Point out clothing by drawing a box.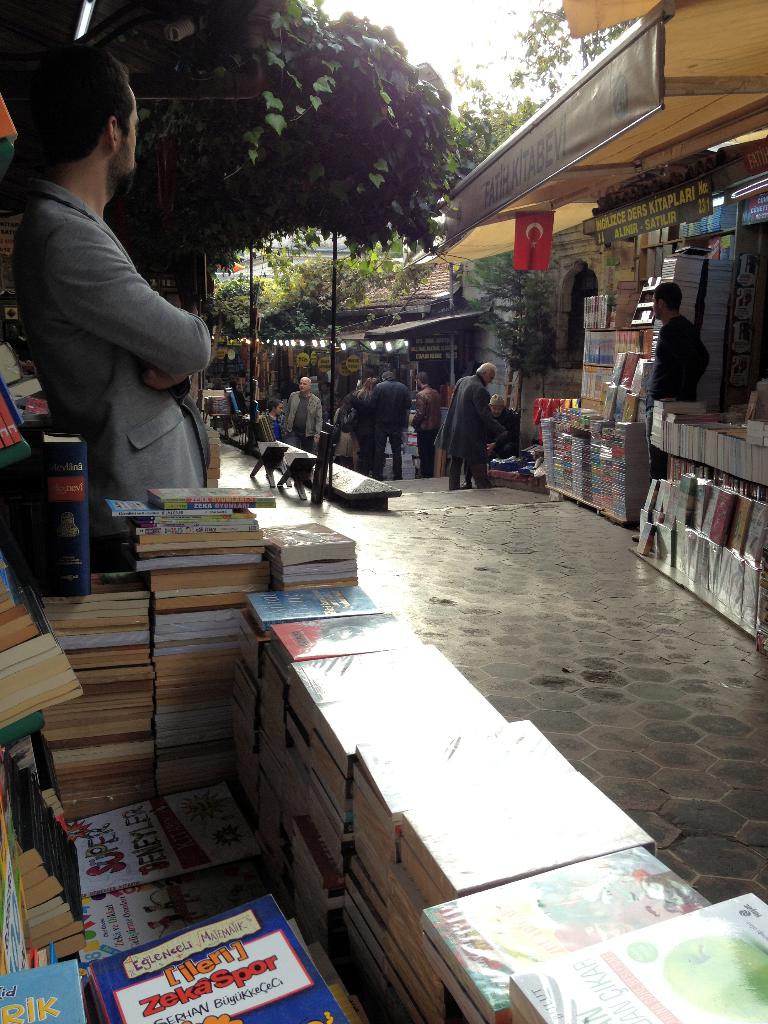
328 395 360 468.
